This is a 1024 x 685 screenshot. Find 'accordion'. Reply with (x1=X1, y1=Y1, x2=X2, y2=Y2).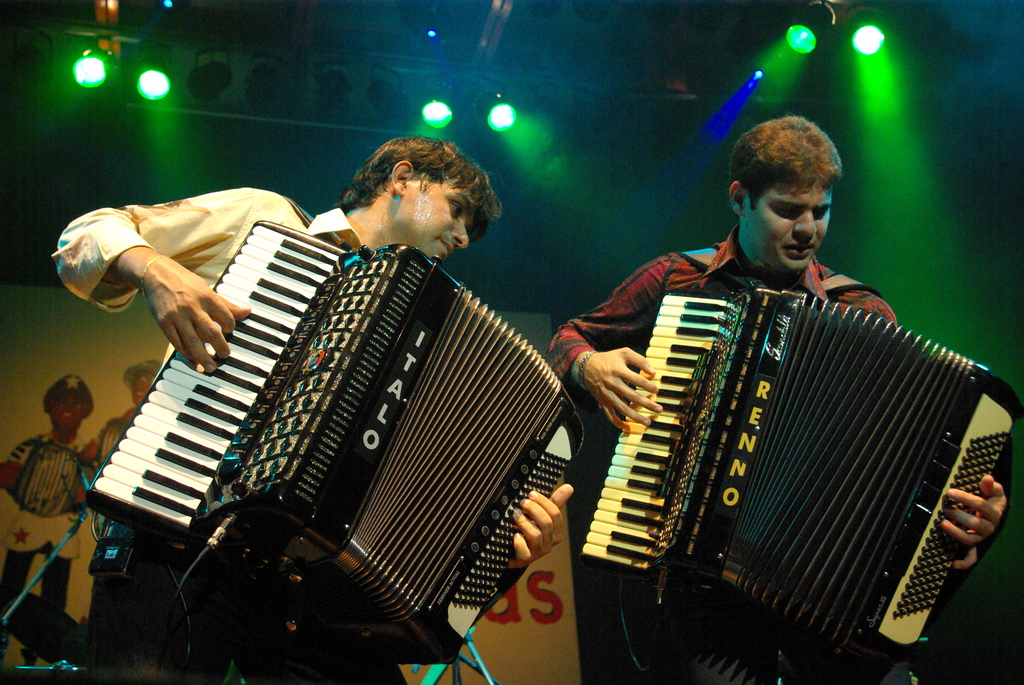
(x1=91, y1=190, x2=580, y2=682).
